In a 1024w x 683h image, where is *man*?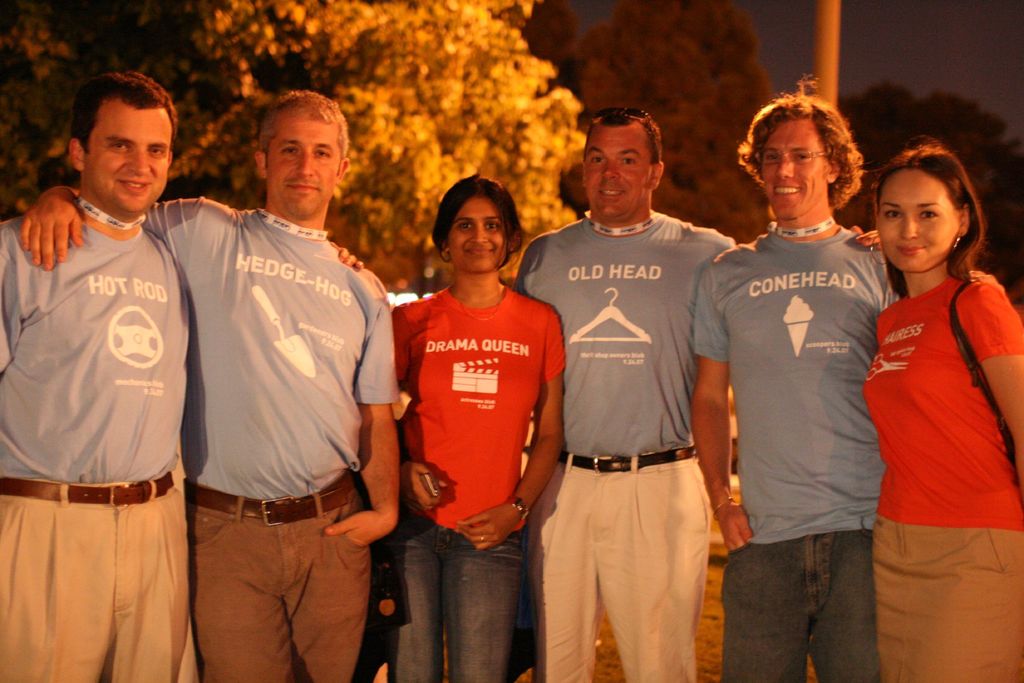
(516,105,878,682).
